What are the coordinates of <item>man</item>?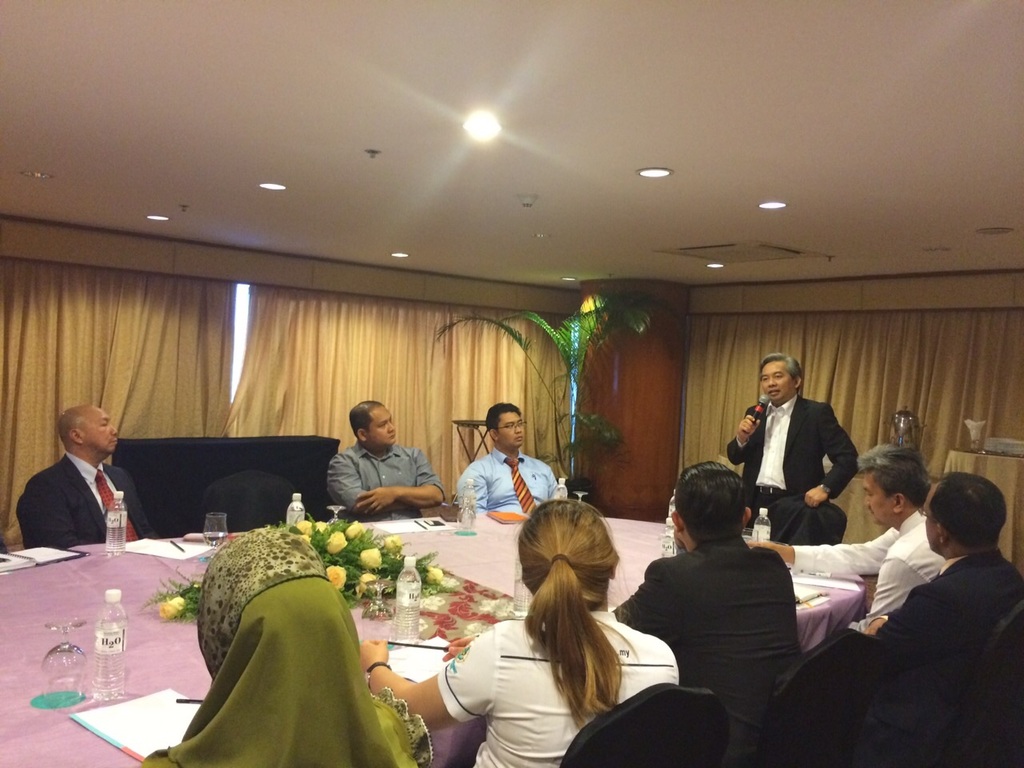
x1=728, y1=351, x2=863, y2=546.
